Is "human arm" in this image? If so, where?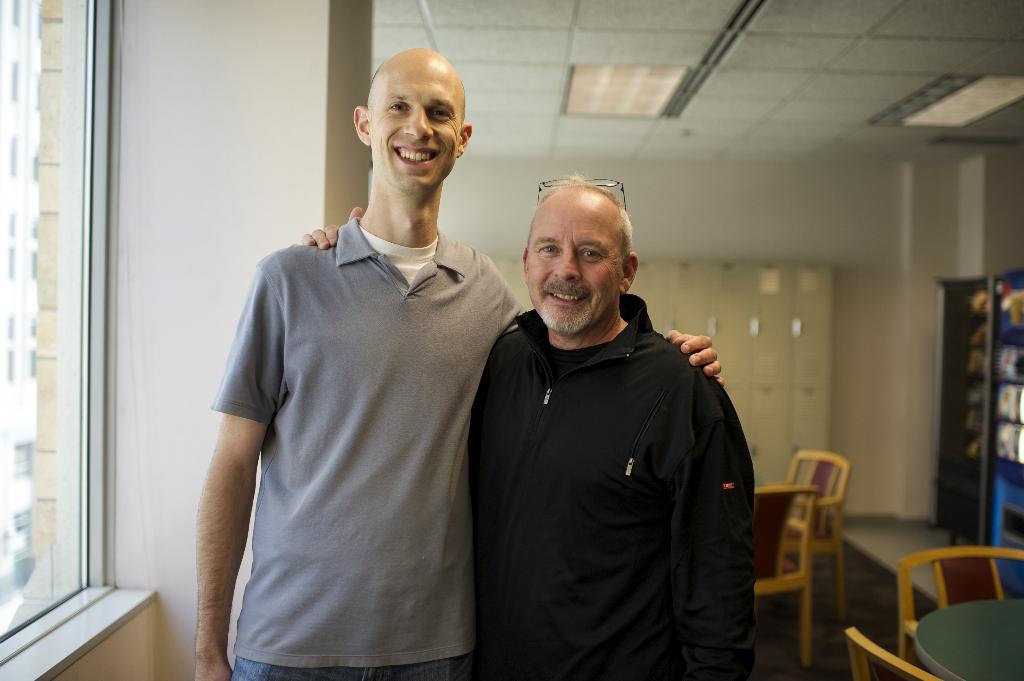
Yes, at x1=172 y1=271 x2=294 y2=677.
